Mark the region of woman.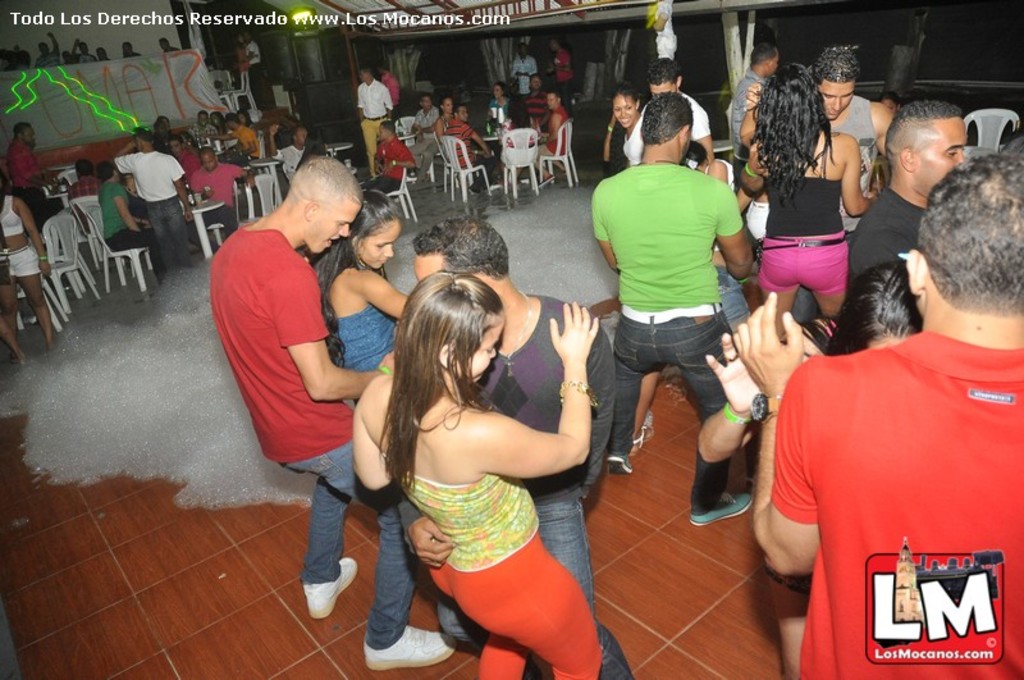
Region: <box>692,261,916,679</box>.
